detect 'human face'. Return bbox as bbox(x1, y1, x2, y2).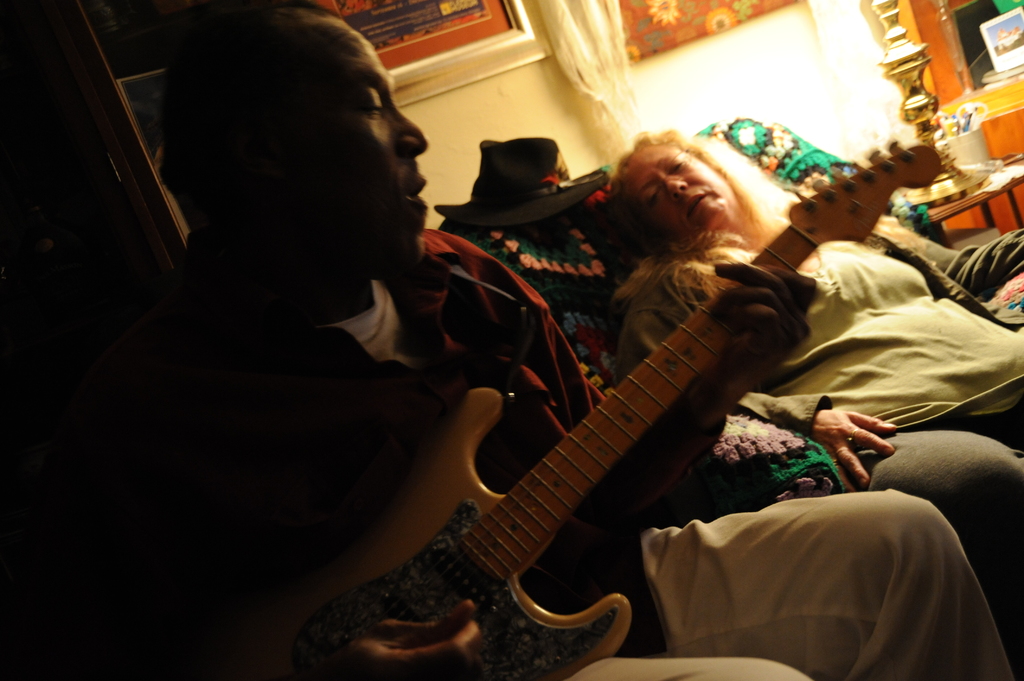
bbox(173, 26, 432, 290).
